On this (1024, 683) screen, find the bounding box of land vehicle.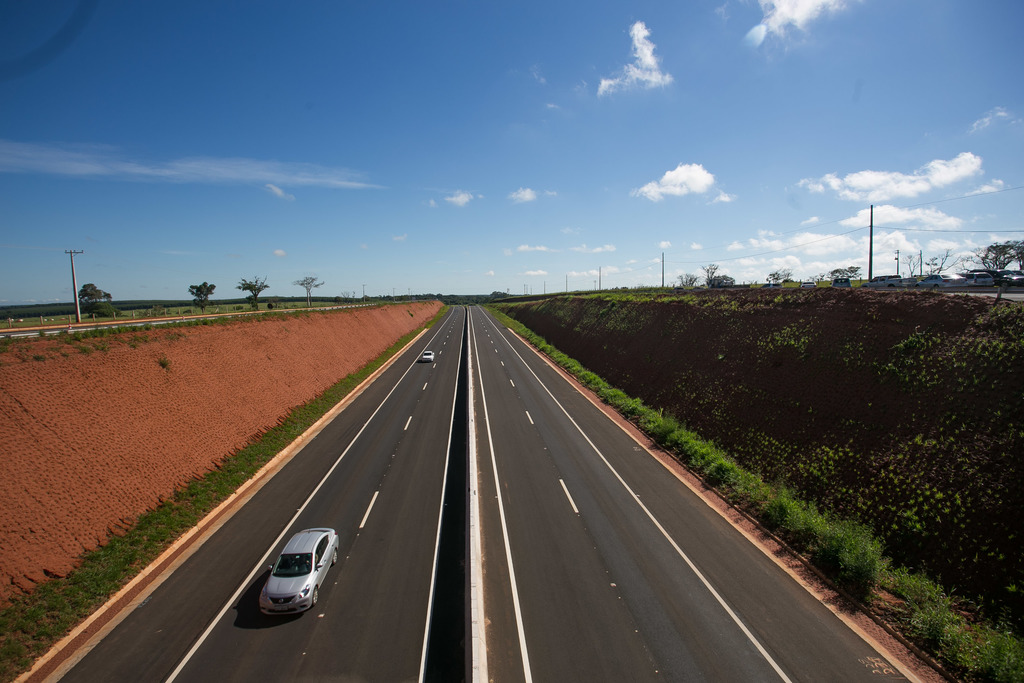
Bounding box: bbox(968, 271, 989, 283).
